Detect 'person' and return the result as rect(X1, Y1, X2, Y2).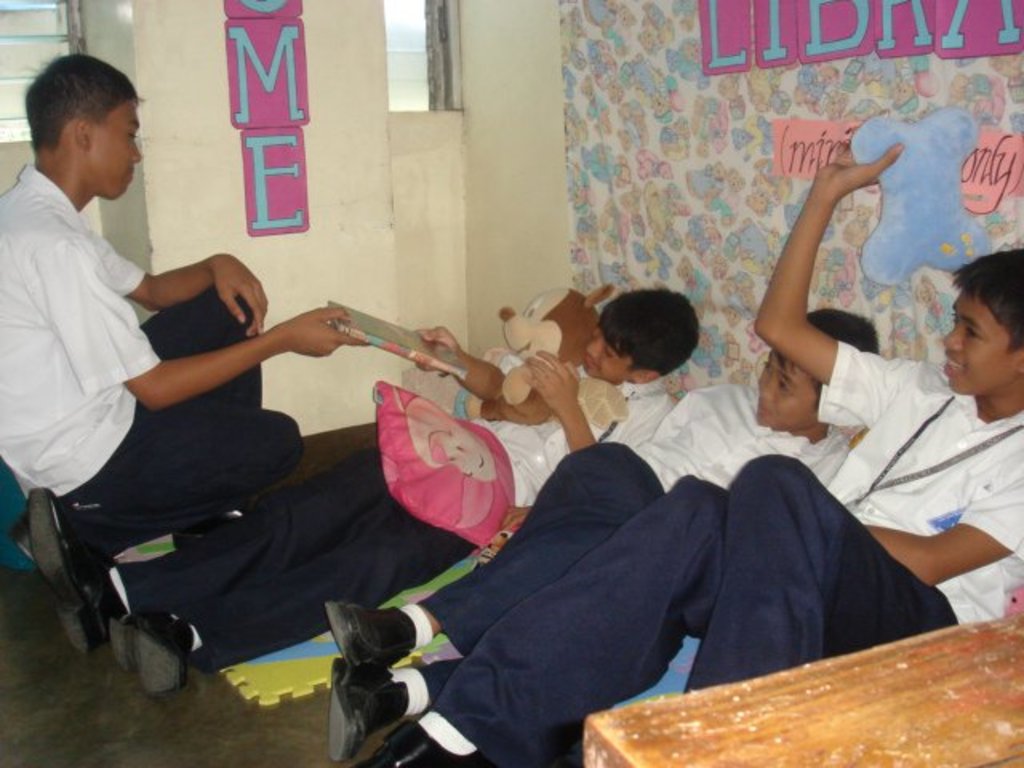
rect(334, 307, 880, 766).
